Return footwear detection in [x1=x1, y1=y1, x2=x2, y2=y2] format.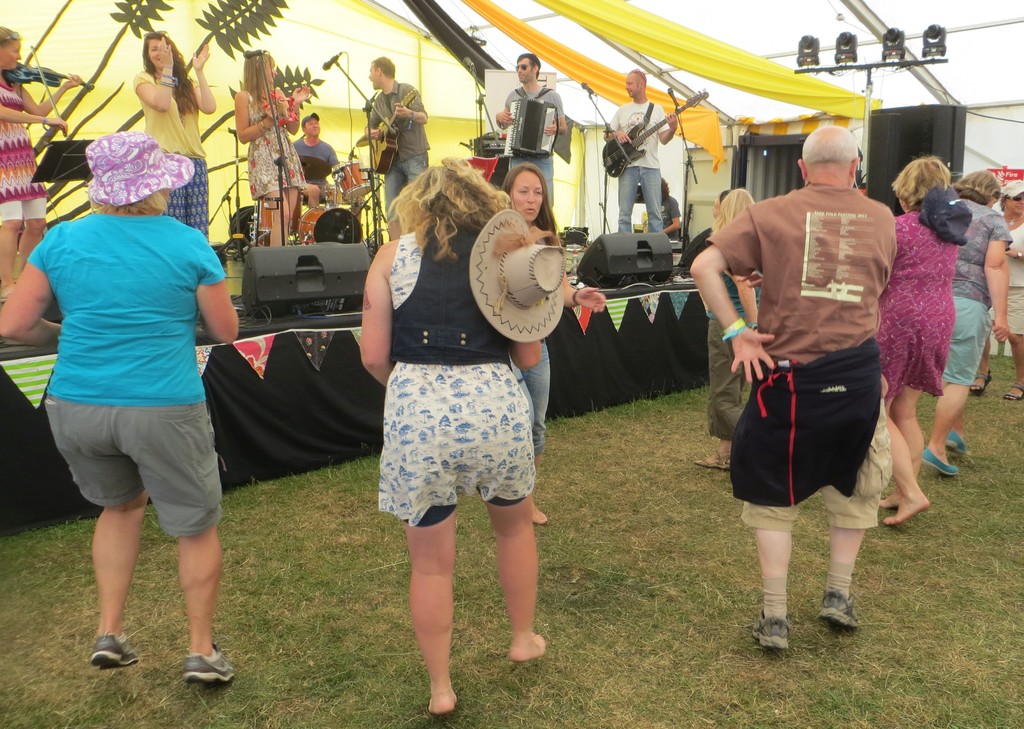
[x1=91, y1=632, x2=141, y2=668].
